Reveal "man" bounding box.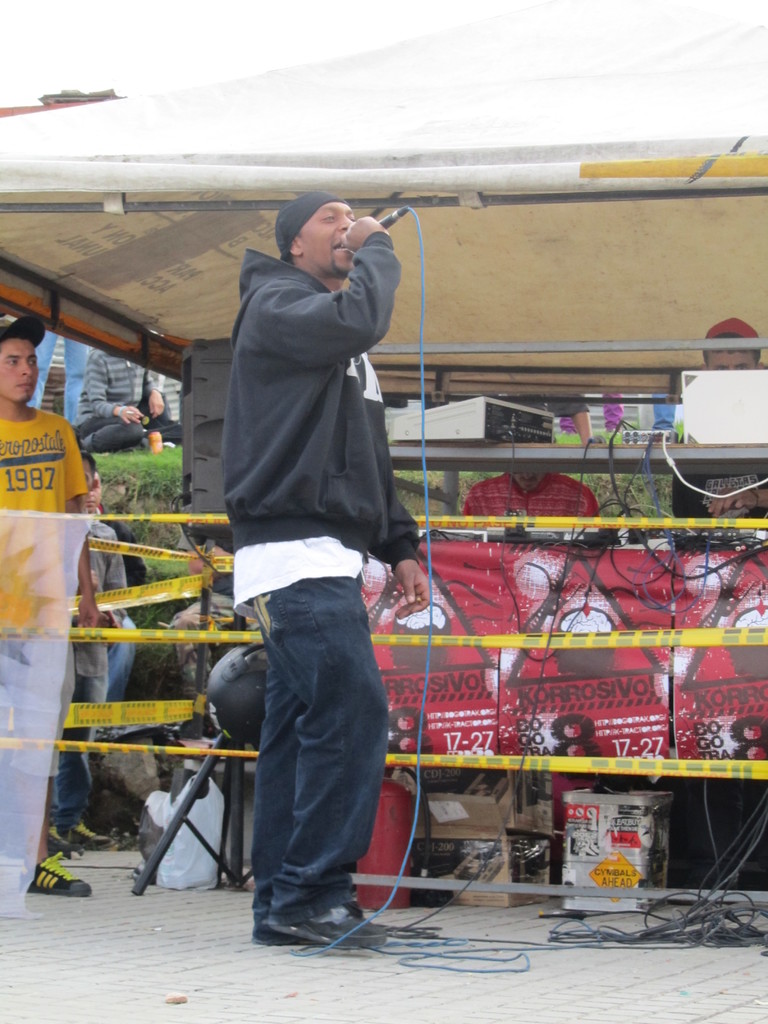
Revealed: l=672, t=316, r=767, b=521.
